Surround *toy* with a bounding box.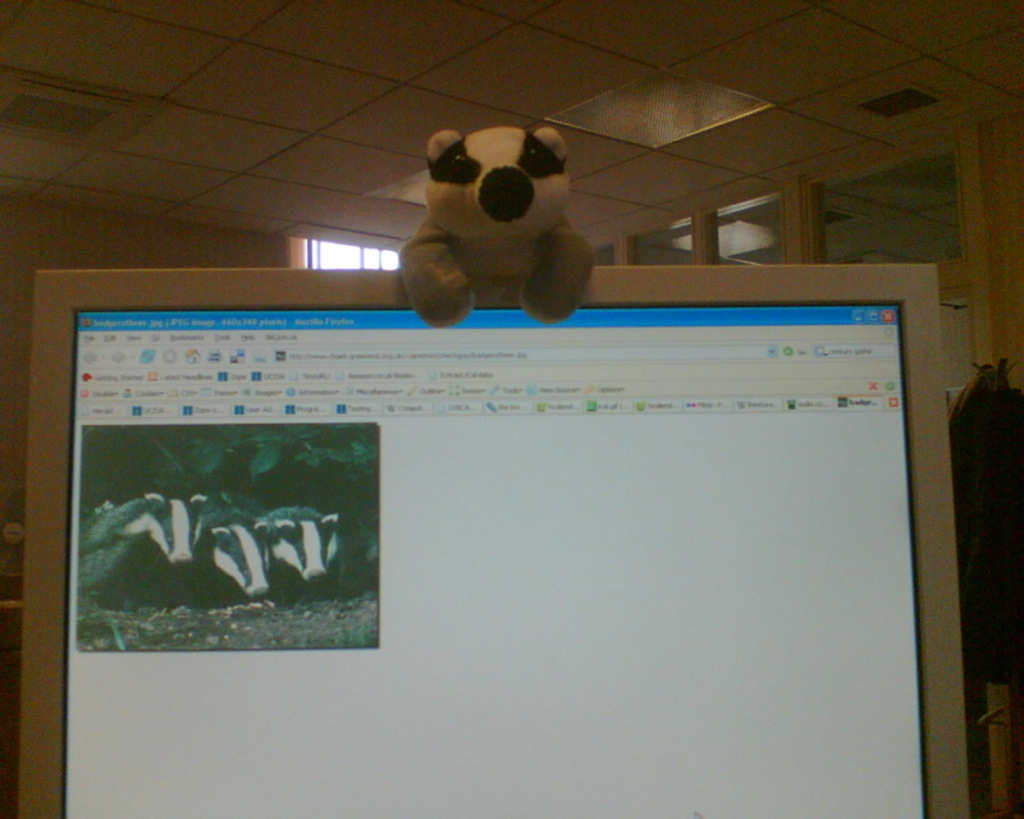
[x1=403, y1=125, x2=602, y2=335].
